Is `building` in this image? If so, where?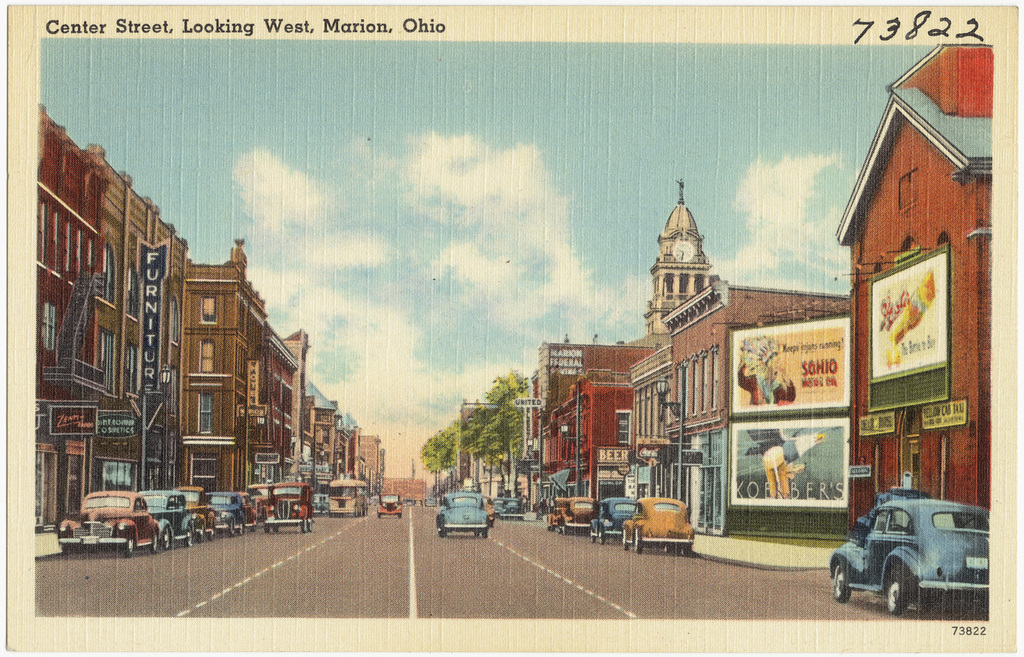
Yes, at bbox=(390, 477, 430, 503).
